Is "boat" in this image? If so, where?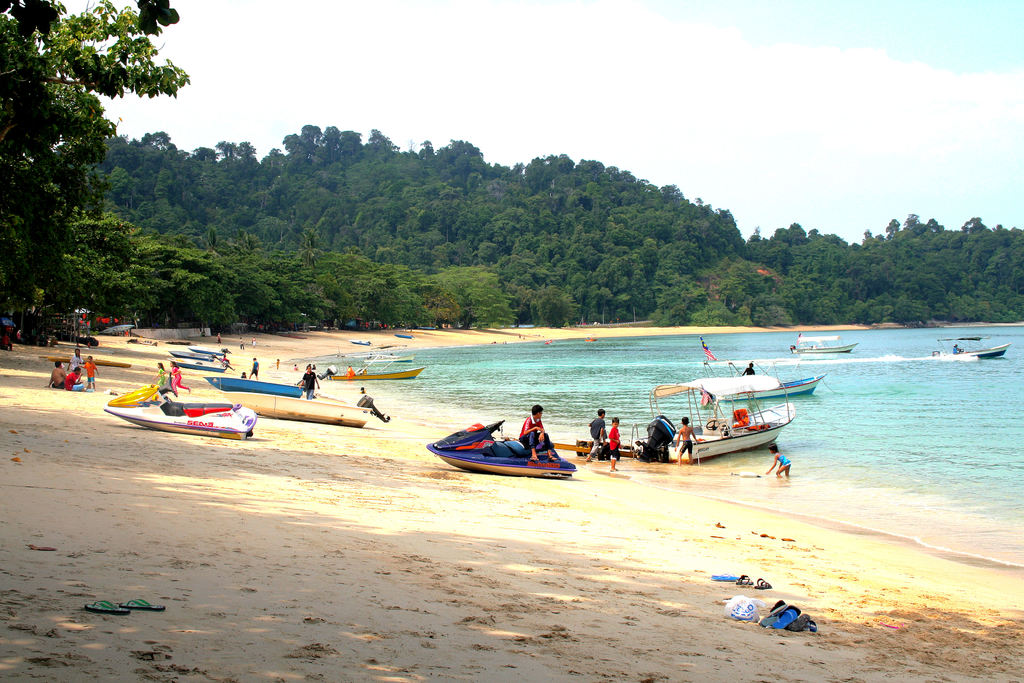
Yes, at select_region(426, 418, 576, 482).
